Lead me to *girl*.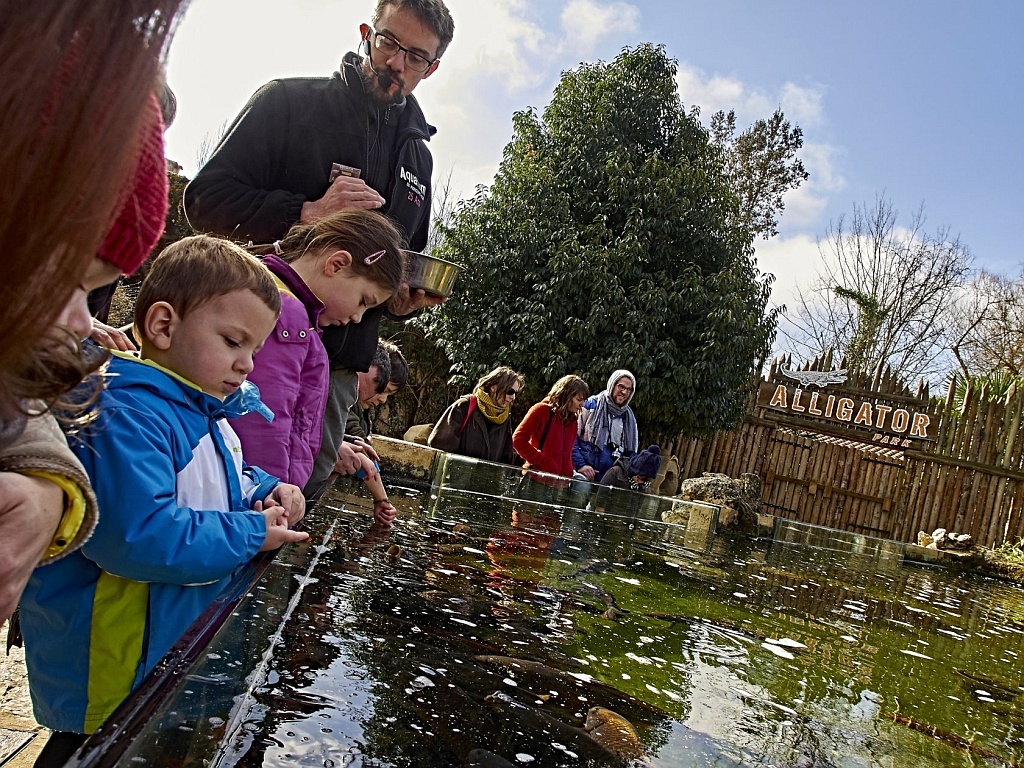
Lead to left=514, top=373, right=584, bottom=480.
